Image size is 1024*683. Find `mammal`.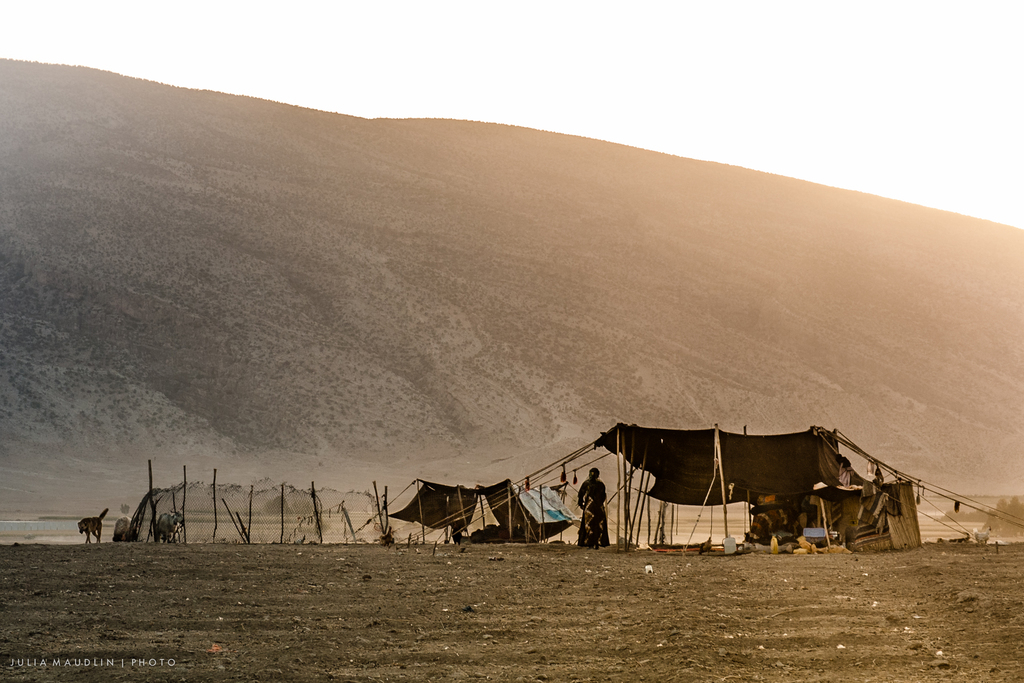
detection(579, 463, 614, 550).
